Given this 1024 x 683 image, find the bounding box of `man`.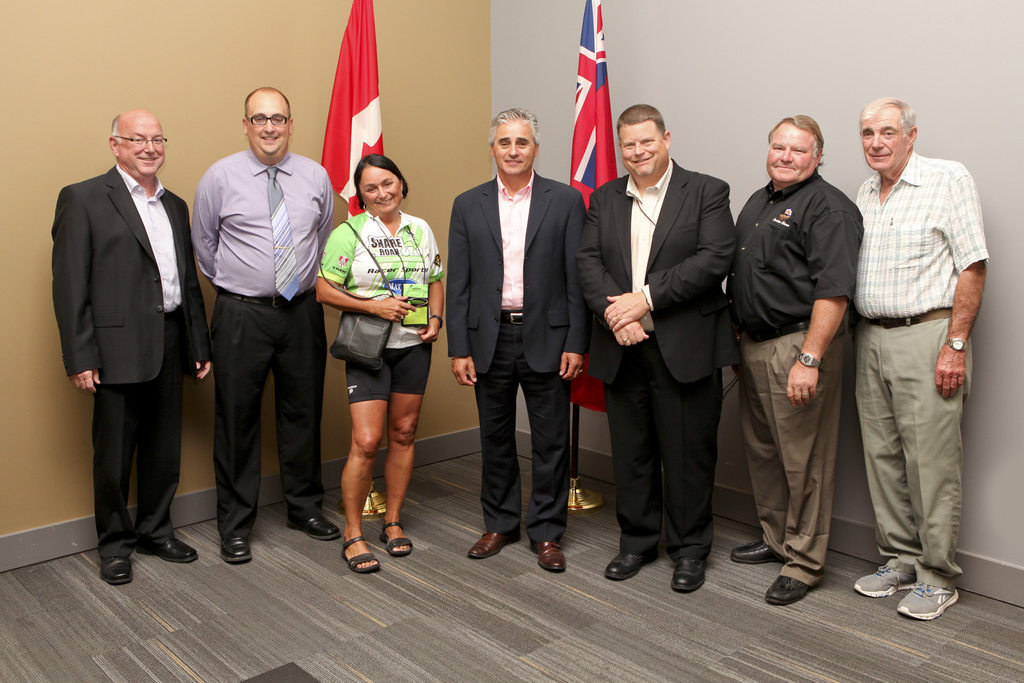
(left=192, top=84, right=348, bottom=563).
